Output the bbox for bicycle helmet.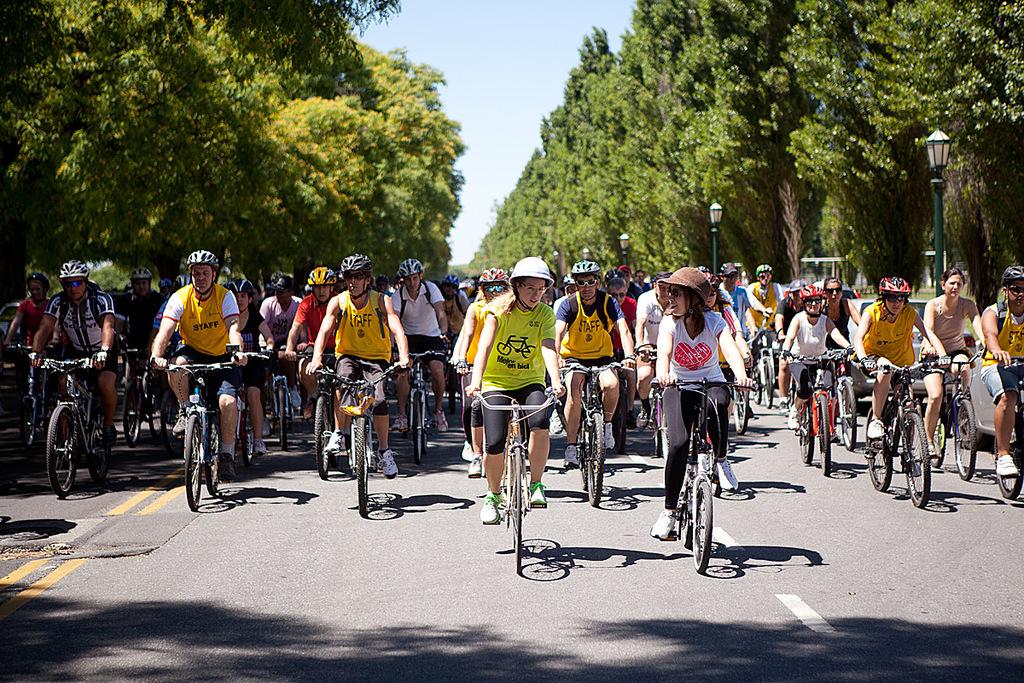
crop(228, 276, 254, 294).
